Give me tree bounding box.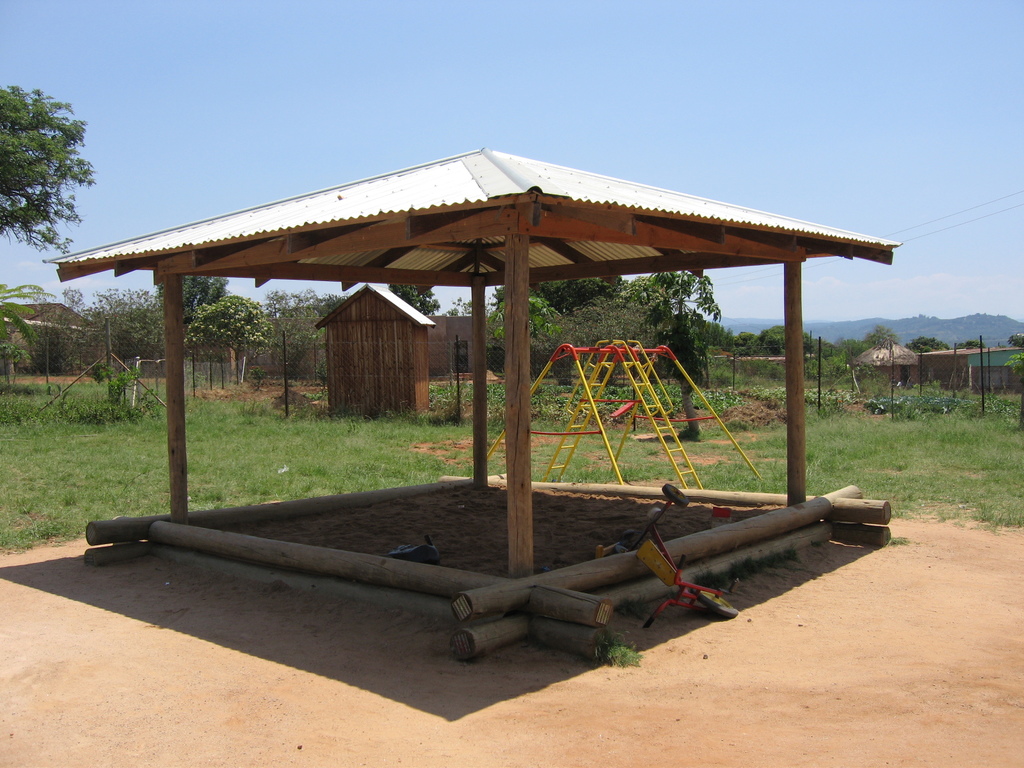
(x1=640, y1=262, x2=706, y2=429).
